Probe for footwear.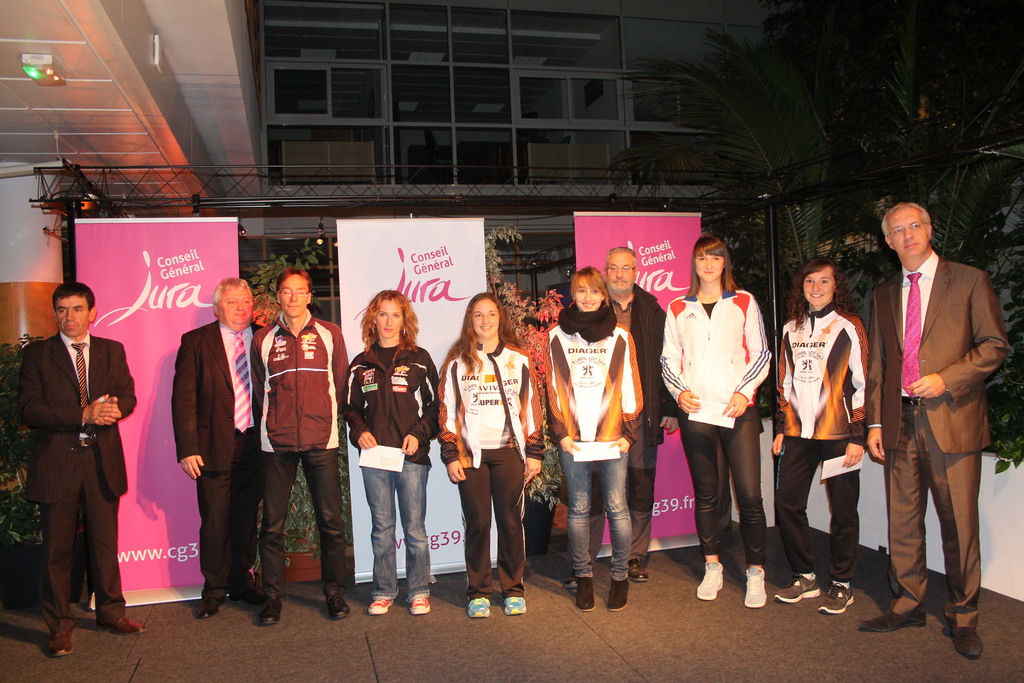
Probe result: select_region(860, 606, 929, 630).
